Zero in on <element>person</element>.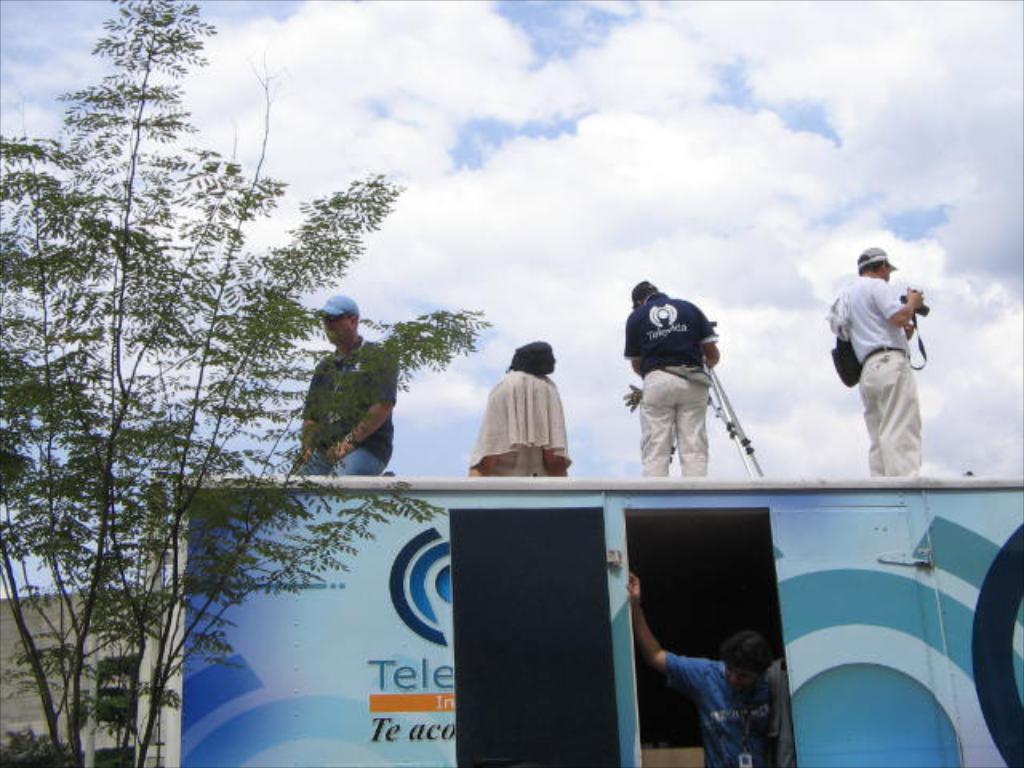
Zeroed in: 824:243:925:477.
